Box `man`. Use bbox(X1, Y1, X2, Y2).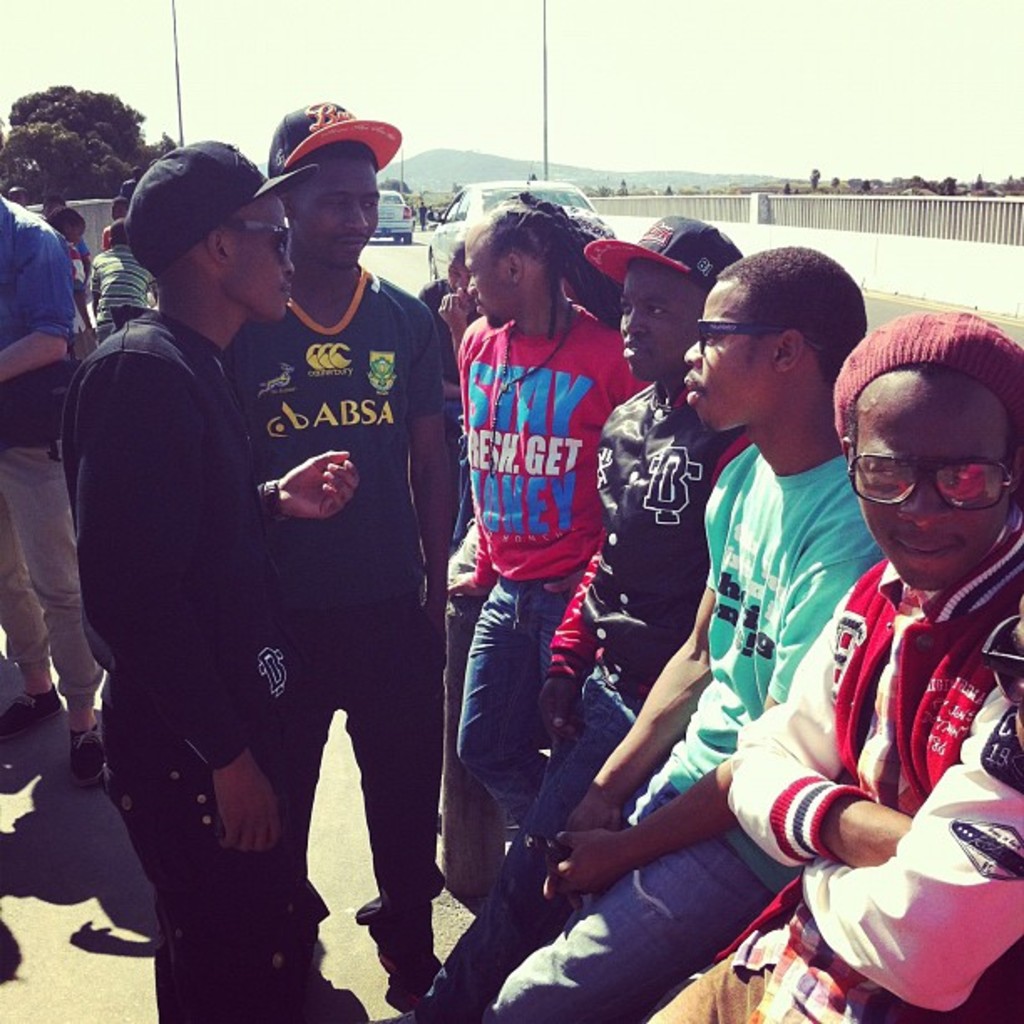
bbox(79, 94, 363, 986).
